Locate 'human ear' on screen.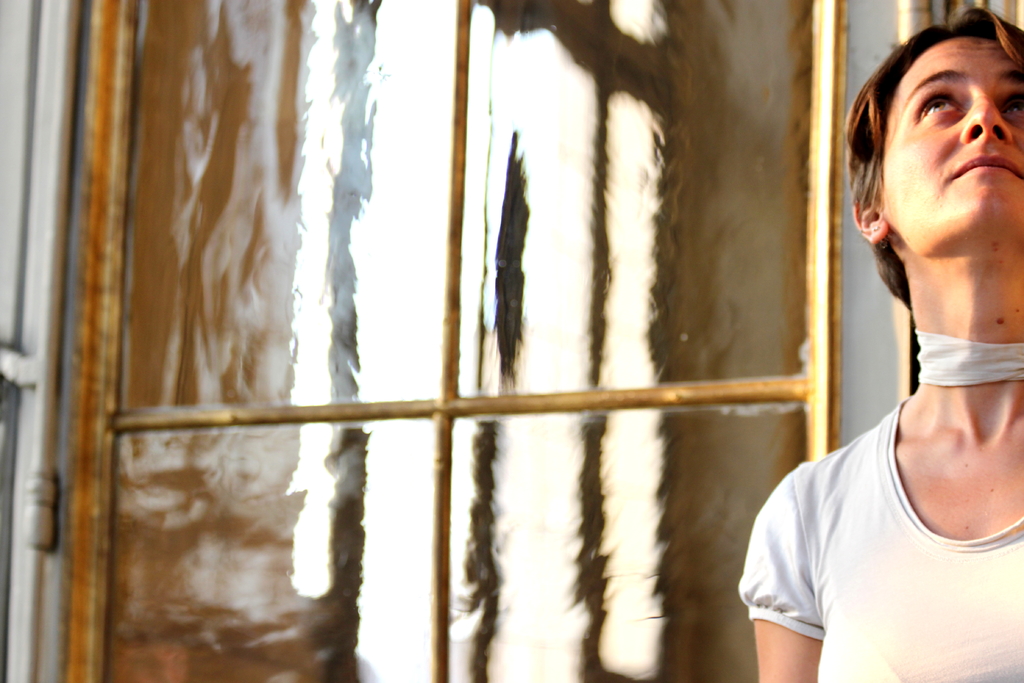
On screen at left=851, top=205, right=890, bottom=236.
